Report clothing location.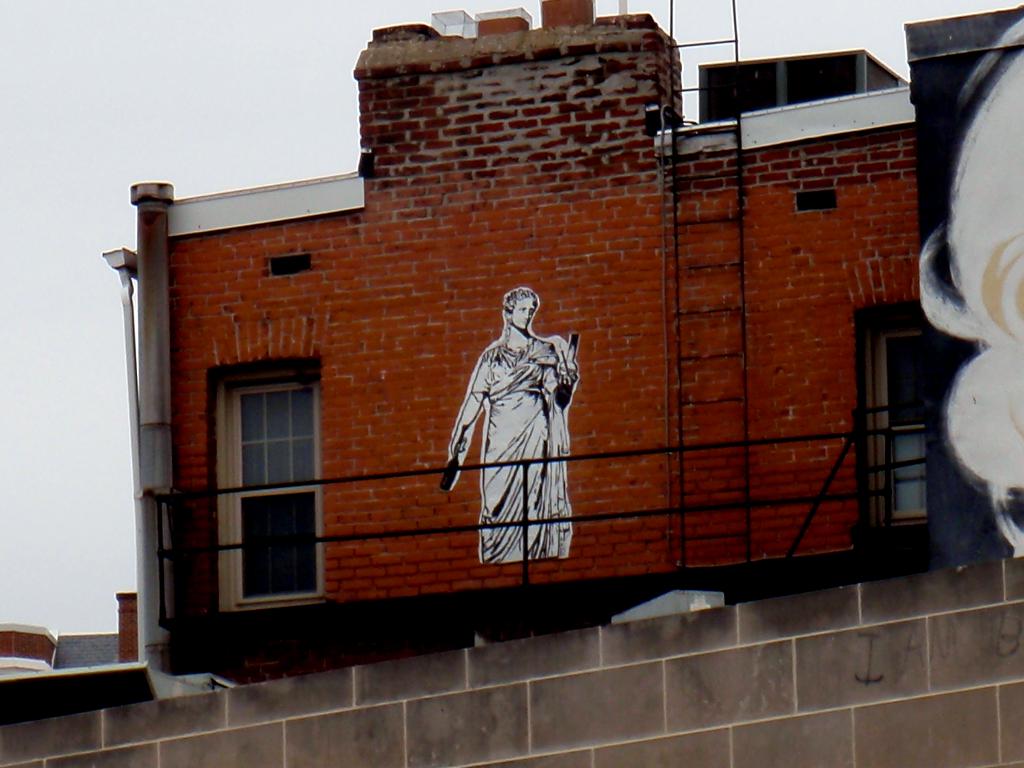
Report: 449/286/577/568.
